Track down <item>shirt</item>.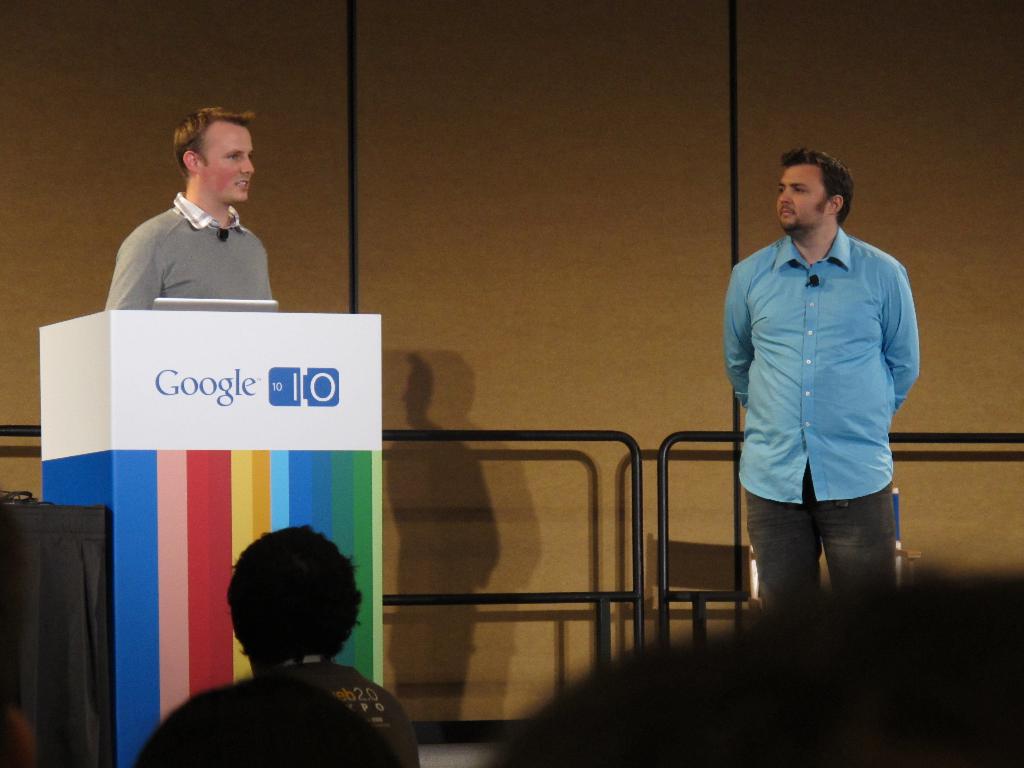
Tracked to box=[170, 188, 245, 229].
